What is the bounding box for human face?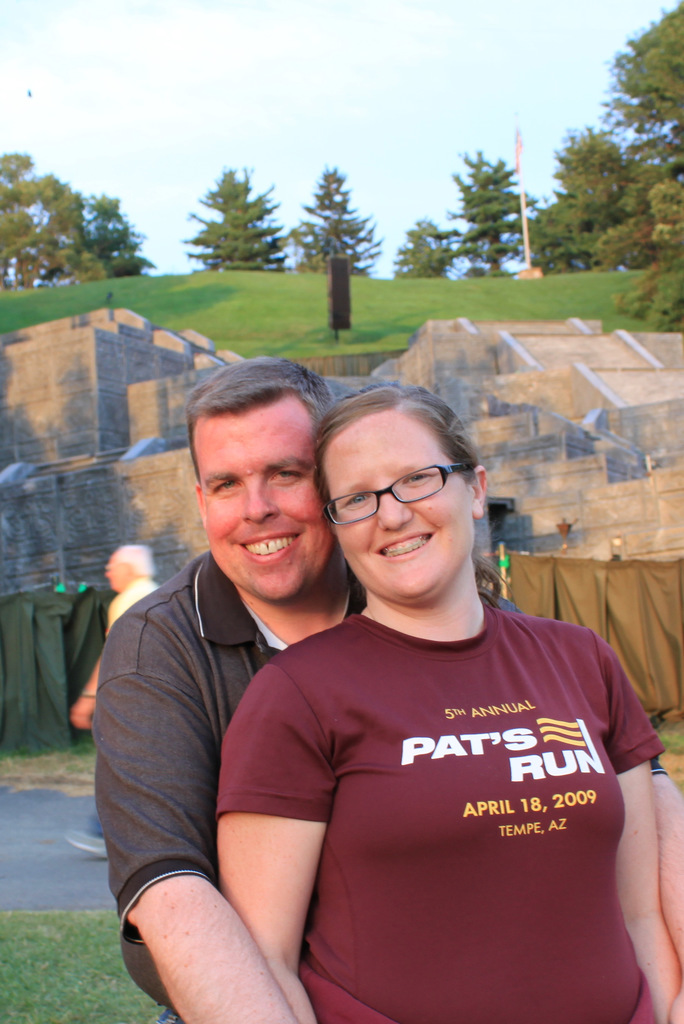
325, 408, 471, 602.
